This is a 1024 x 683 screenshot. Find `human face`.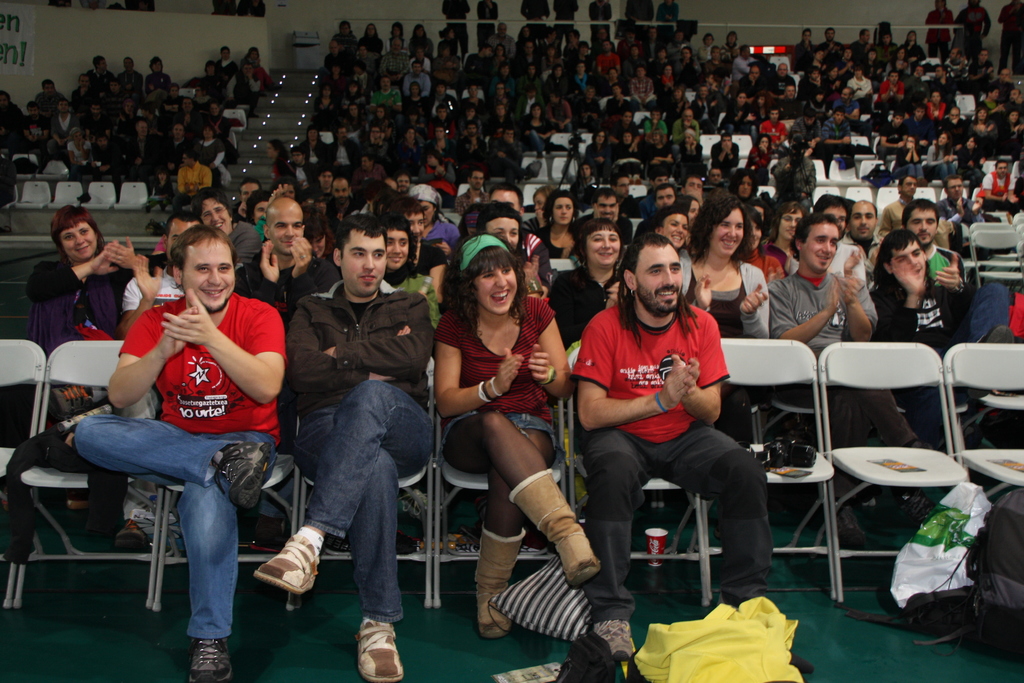
Bounding box: (left=836, top=110, right=845, bottom=122).
